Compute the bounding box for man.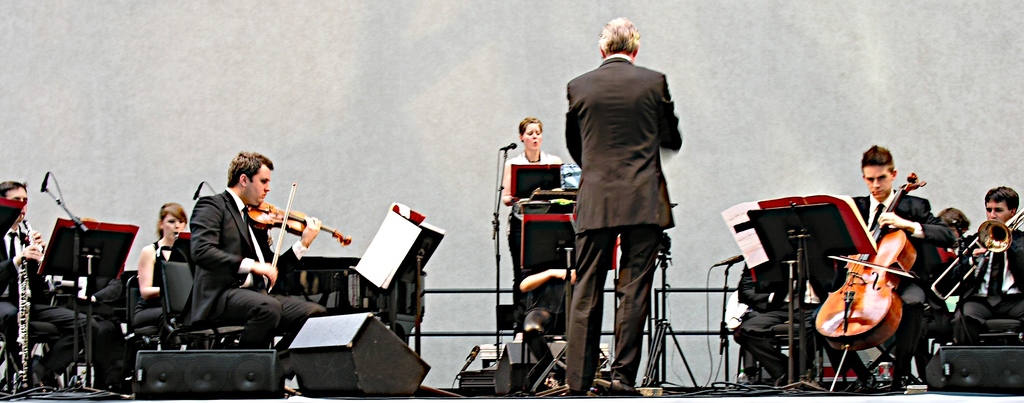
954, 185, 1023, 334.
